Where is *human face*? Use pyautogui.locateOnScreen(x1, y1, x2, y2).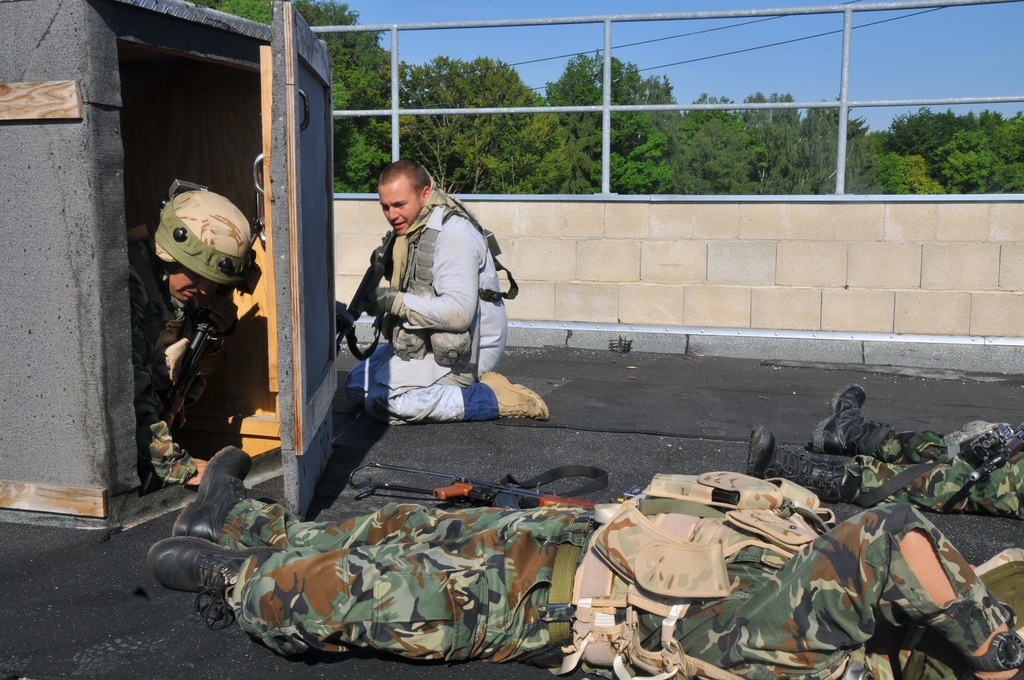
pyautogui.locateOnScreen(168, 268, 215, 301).
